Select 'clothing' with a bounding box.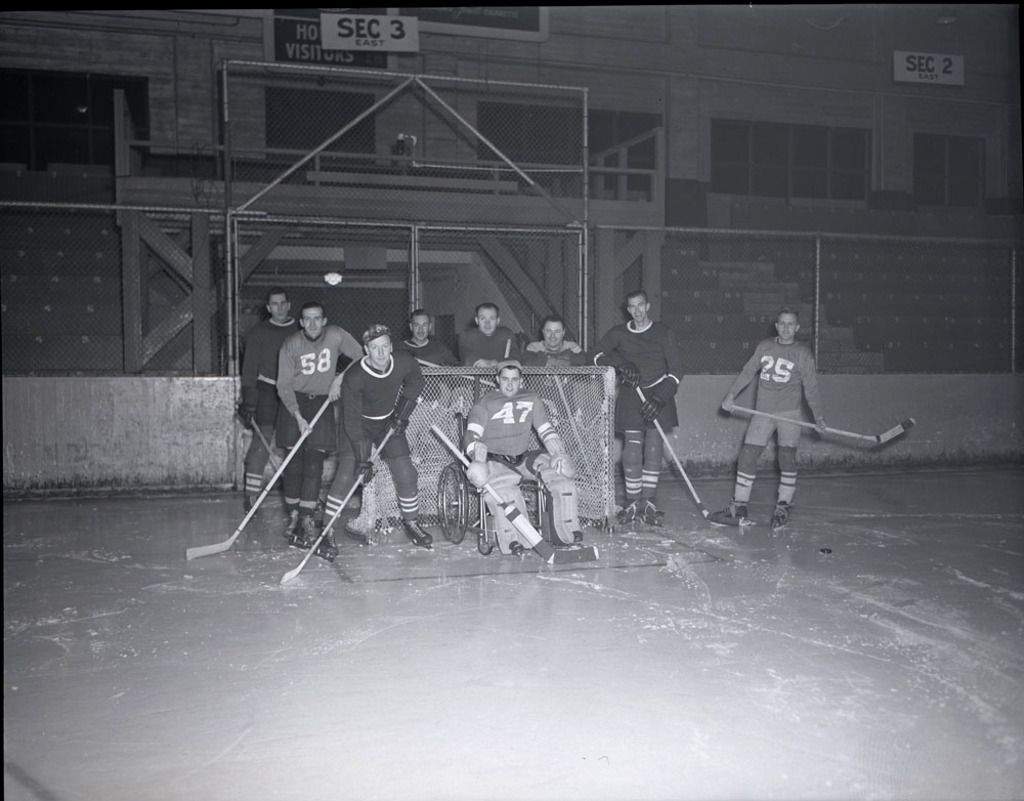
<bbox>344, 360, 421, 457</bbox>.
